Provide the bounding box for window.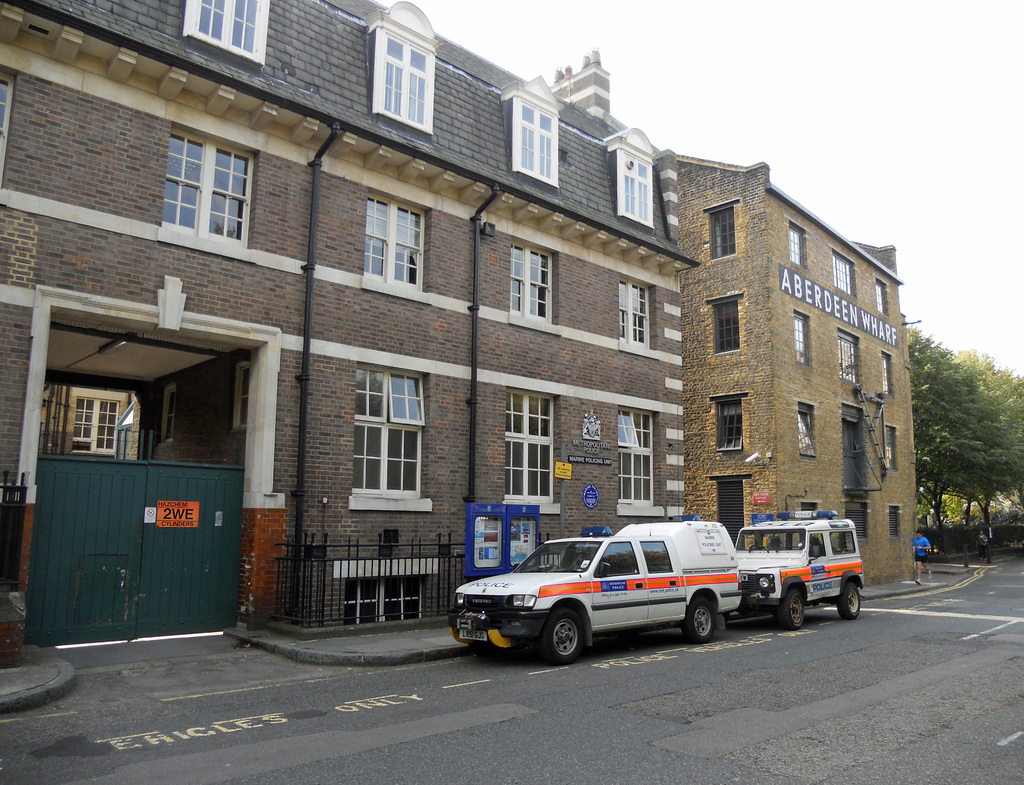
<bbox>356, 361, 429, 514</bbox>.
